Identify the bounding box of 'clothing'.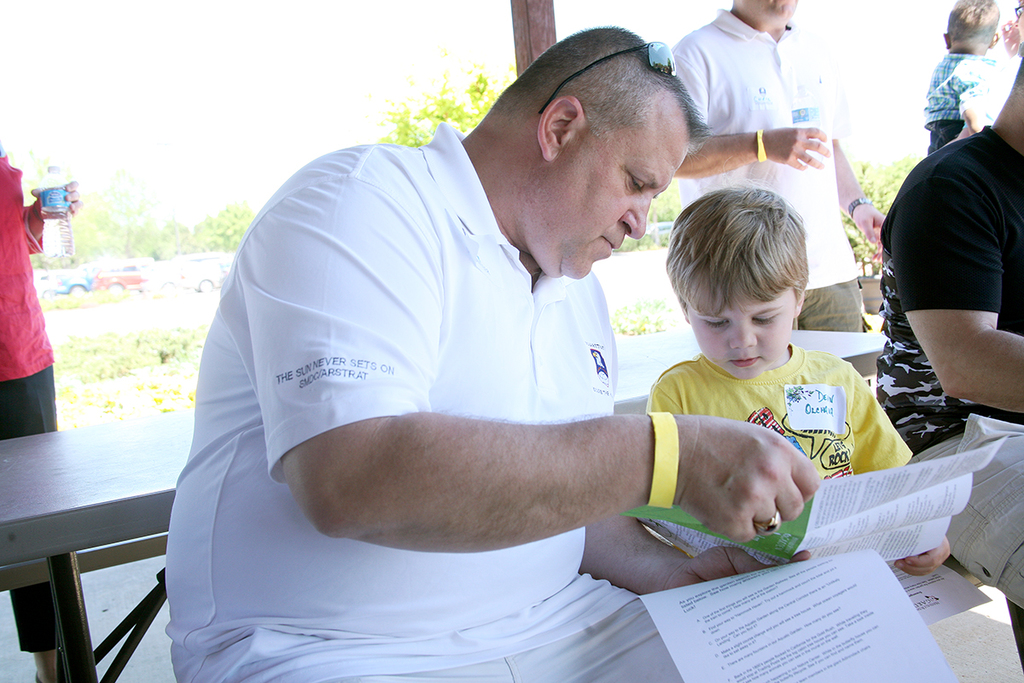
(x1=637, y1=341, x2=915, y2=560).
